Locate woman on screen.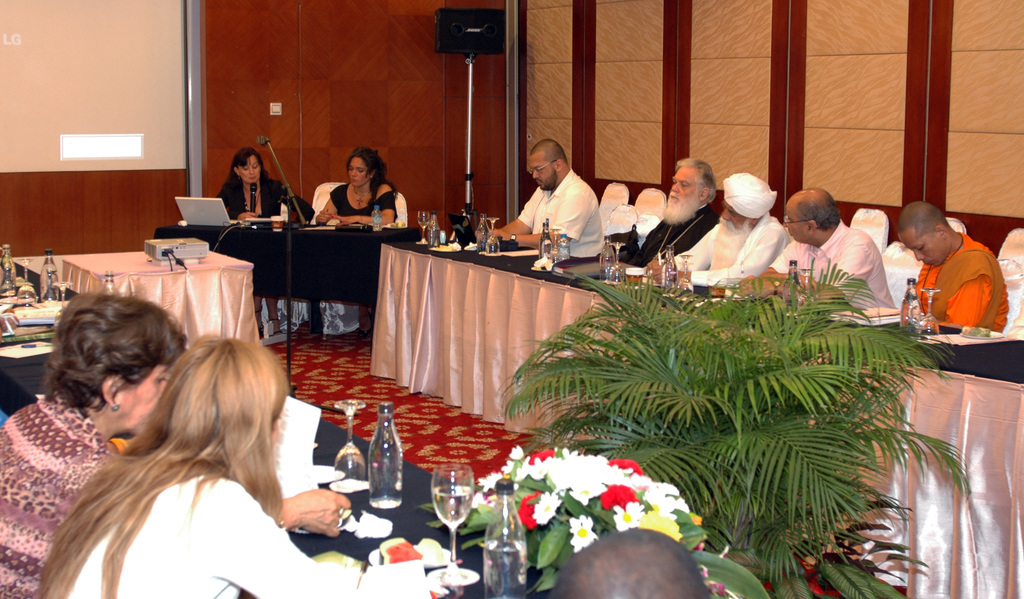
On screen at 303 149 394 227.
